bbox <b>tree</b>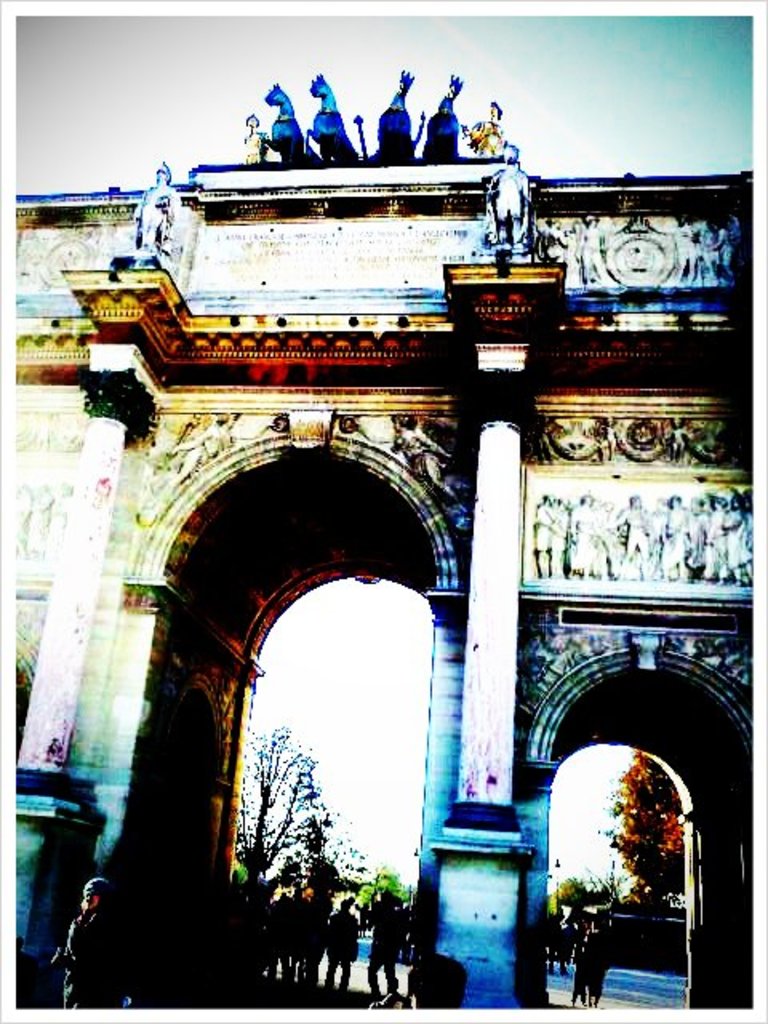
crop(605, 755, 682, 891)
